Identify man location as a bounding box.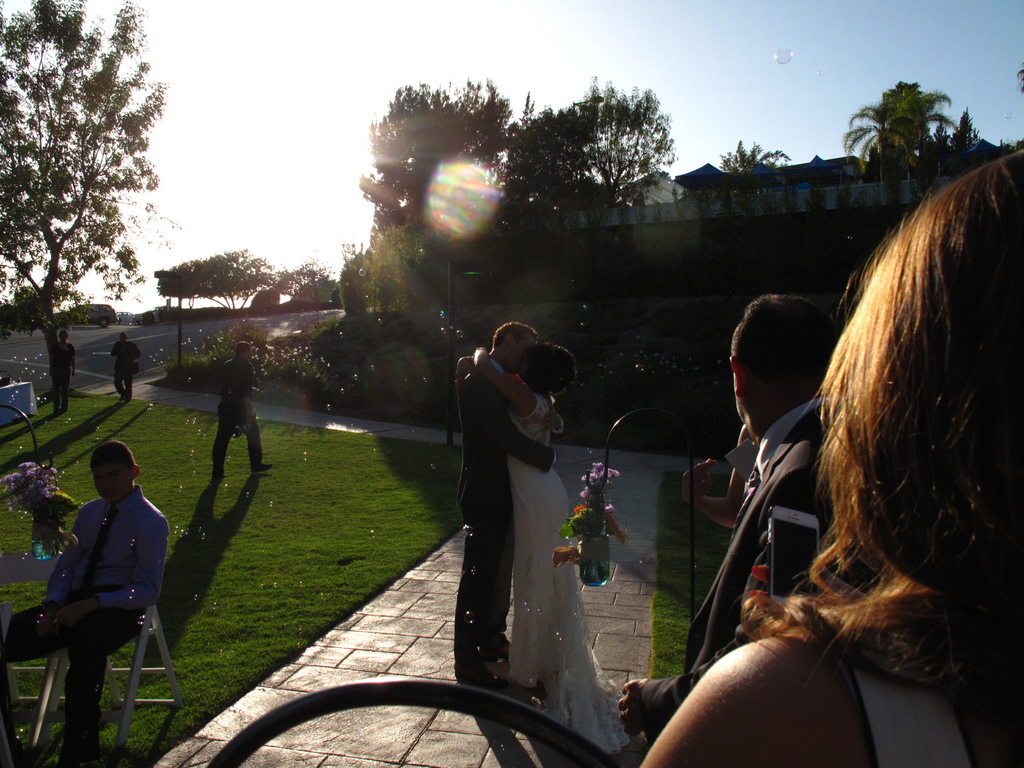
locate(109, 332, 143, 403).
